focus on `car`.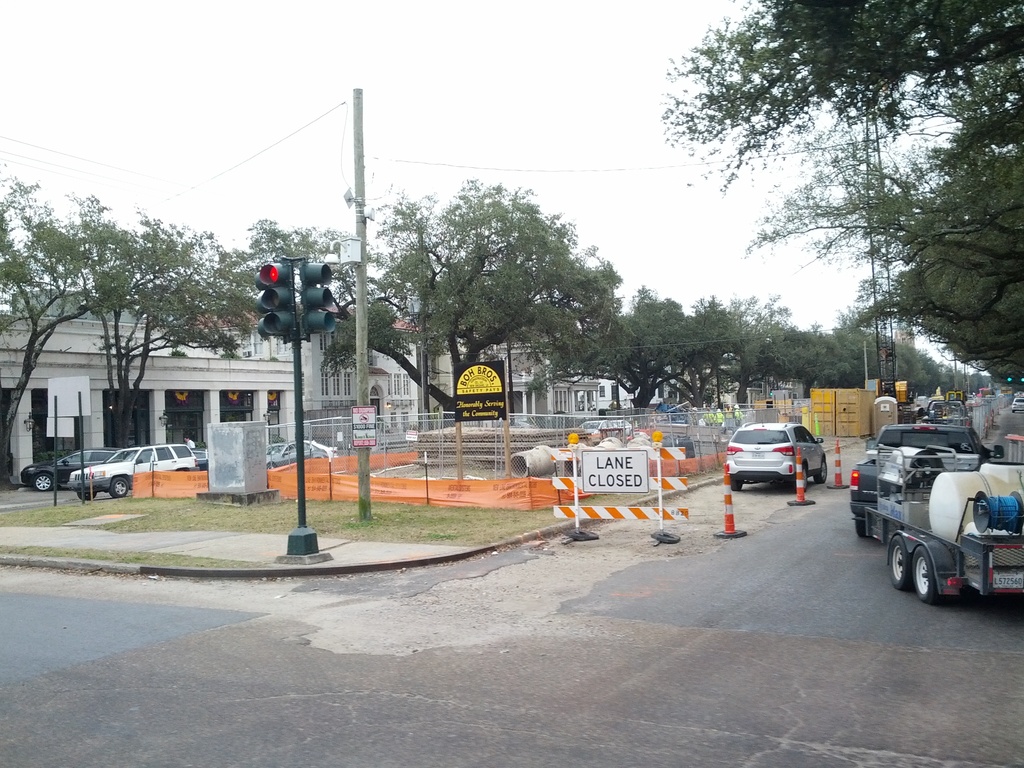
Focused at x1=319, y1=445, x2=339, y2=458.
